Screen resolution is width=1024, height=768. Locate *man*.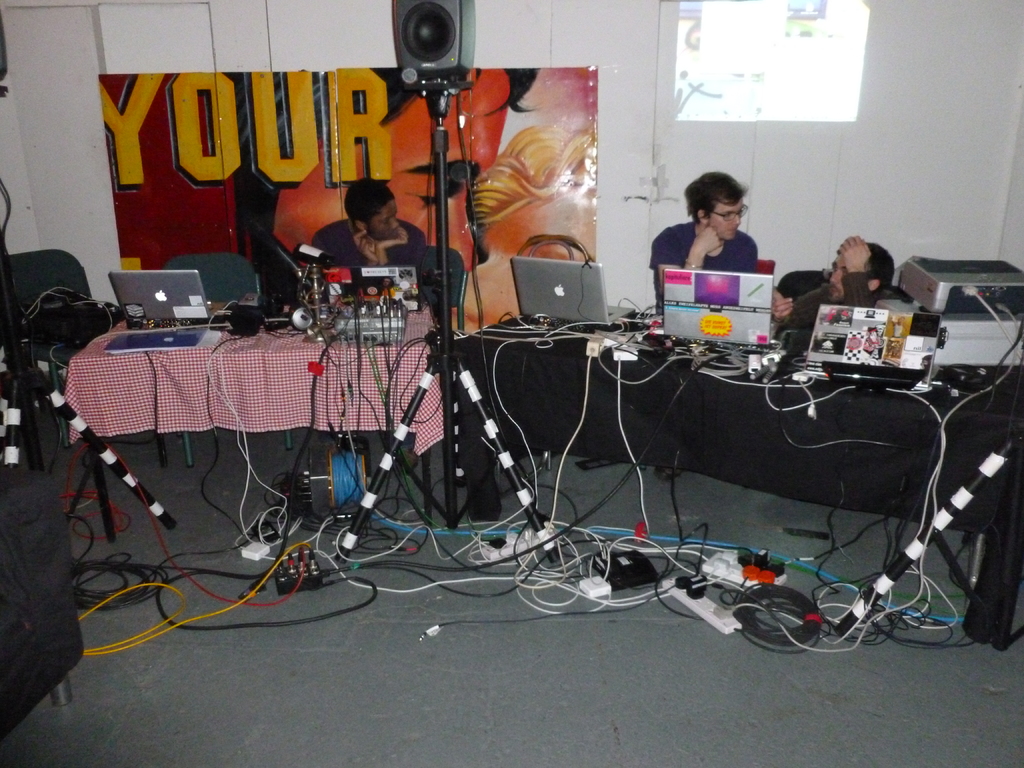
select_region(305, 178, 435, 481).
